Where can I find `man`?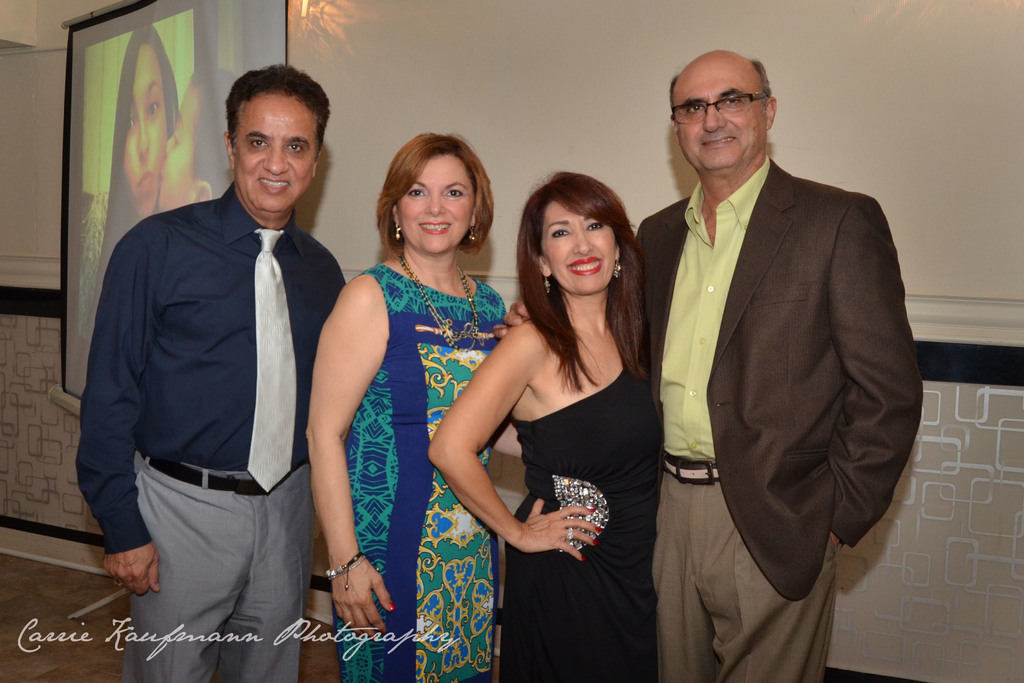
You can find it at (left=79, top=55, right=353, bottom=640).
